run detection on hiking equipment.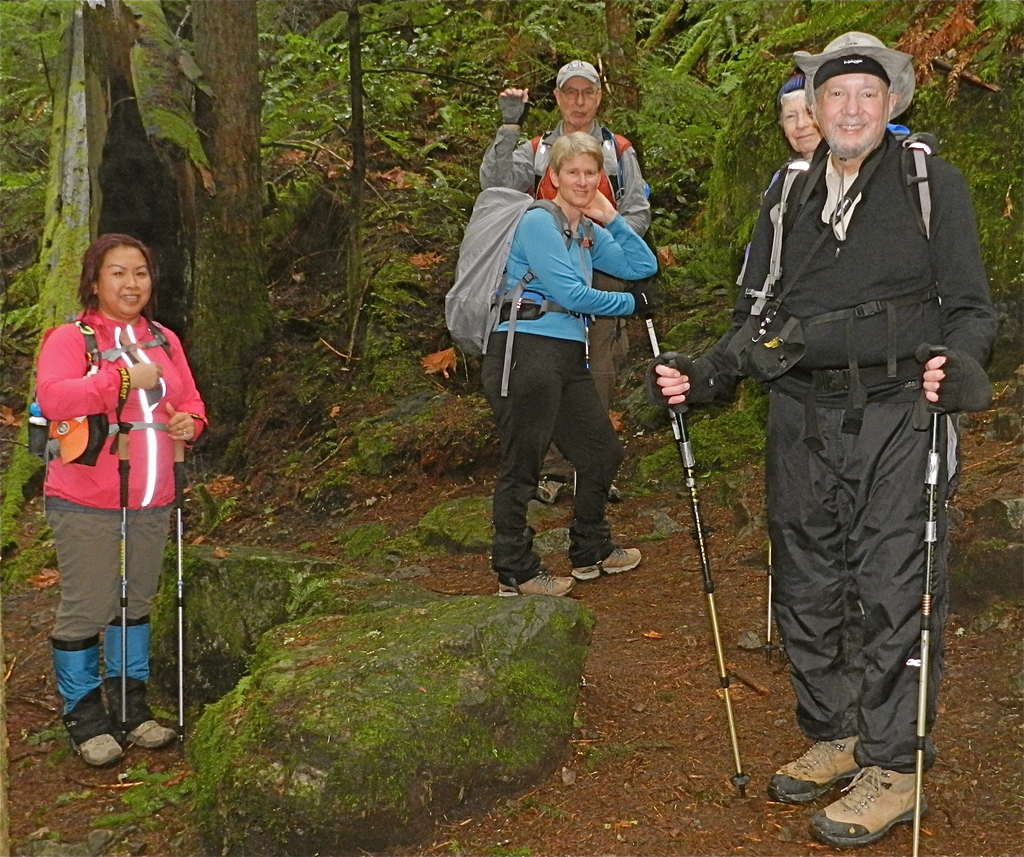
Result: rect(110, 707, 176, 749).
